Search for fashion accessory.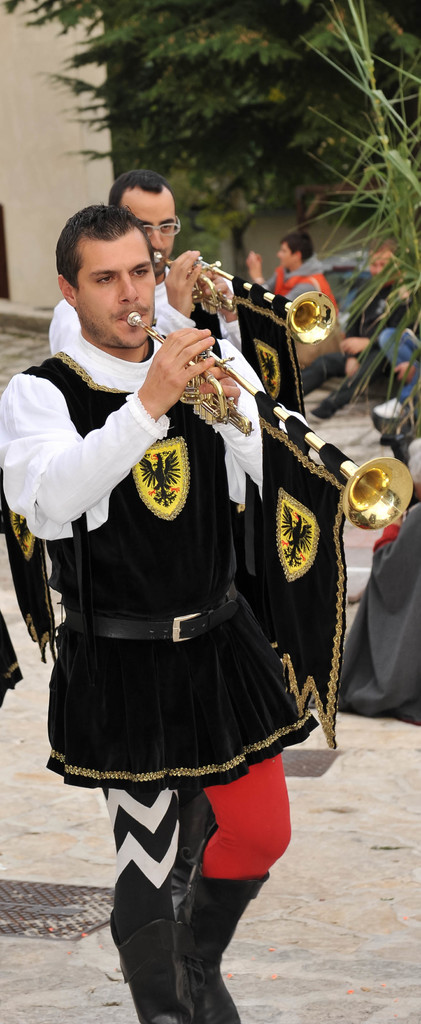
Found at bbox=(61, 574, 242, 641).
